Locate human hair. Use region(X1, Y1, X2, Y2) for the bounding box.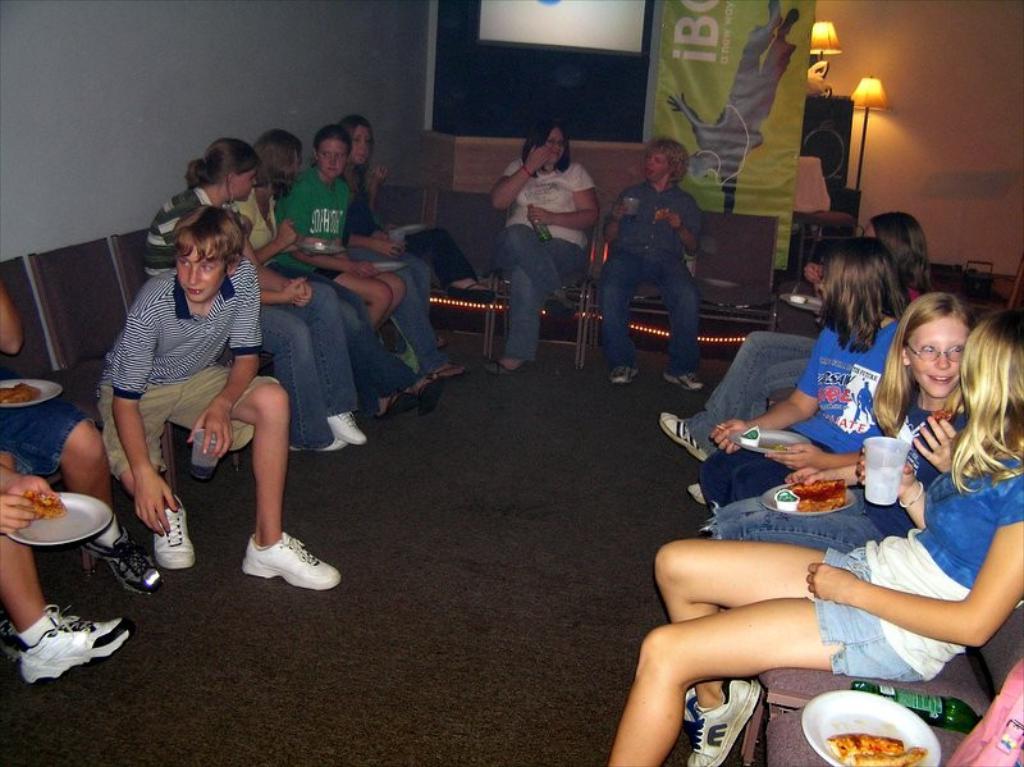
region(951, 314, 1023, 497).
